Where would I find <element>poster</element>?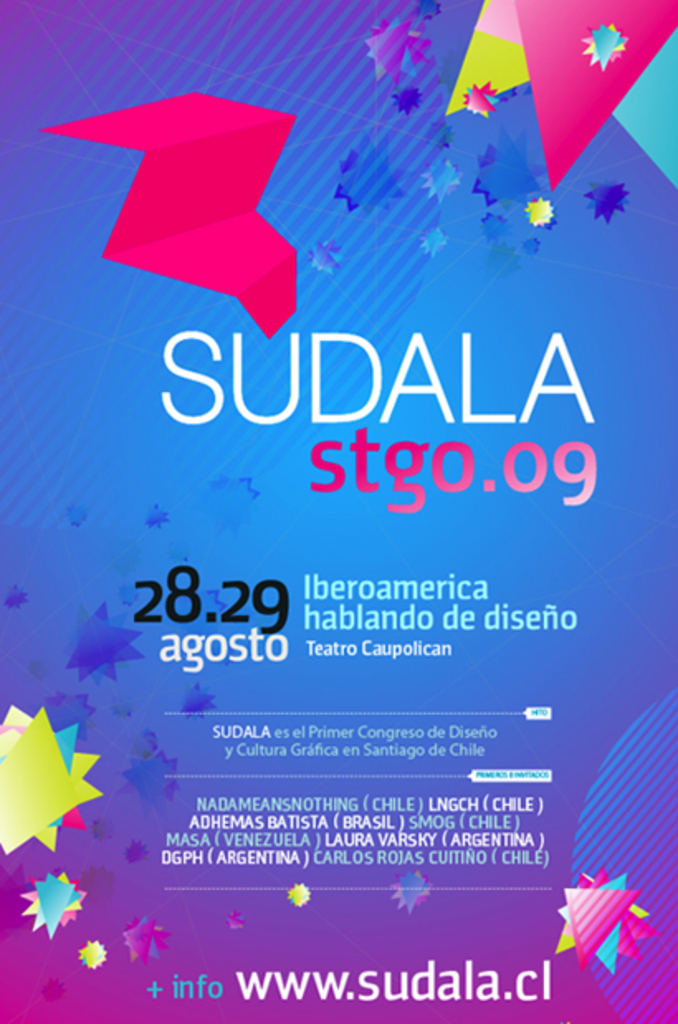
At region(0, 0, 676, 1022).
